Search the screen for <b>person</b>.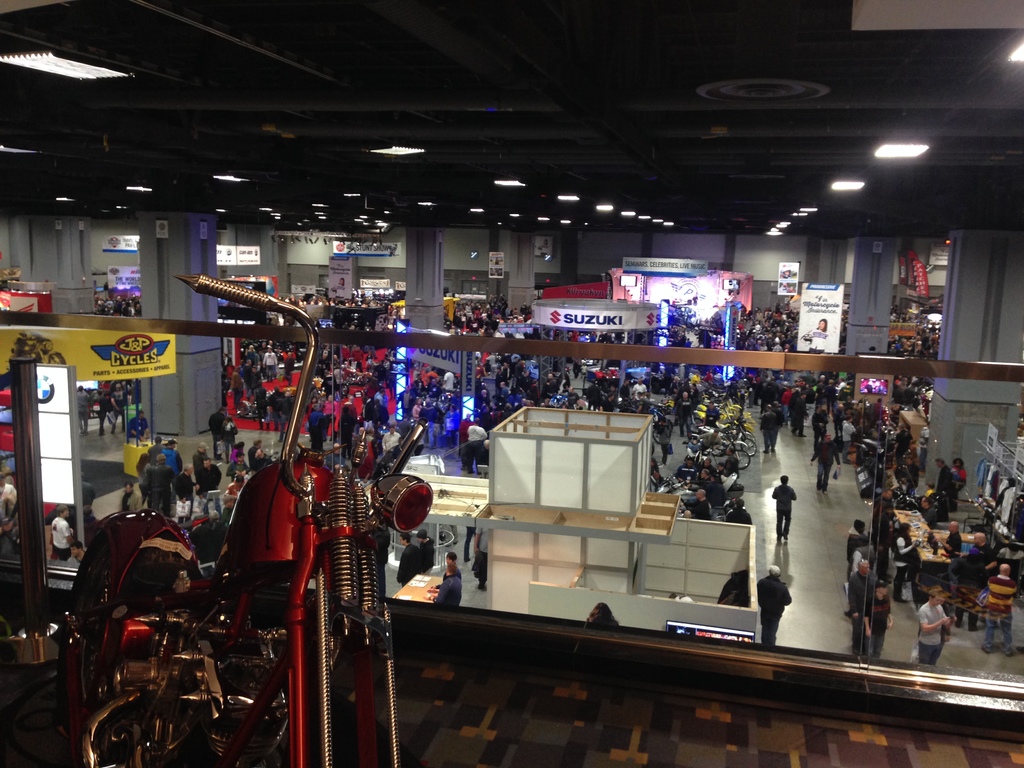
Found at 844 513 866 570.
